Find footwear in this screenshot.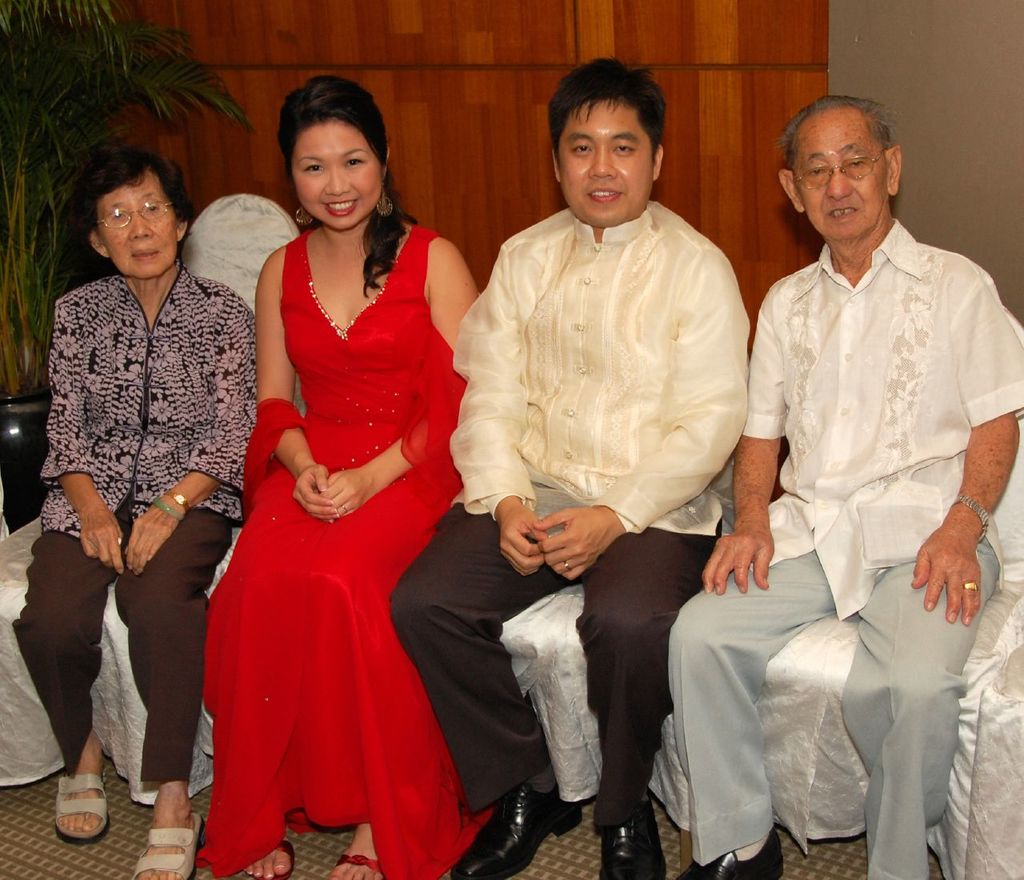
The bounding box for footwear is [left=249, top=837, right=302, bottom=879].
